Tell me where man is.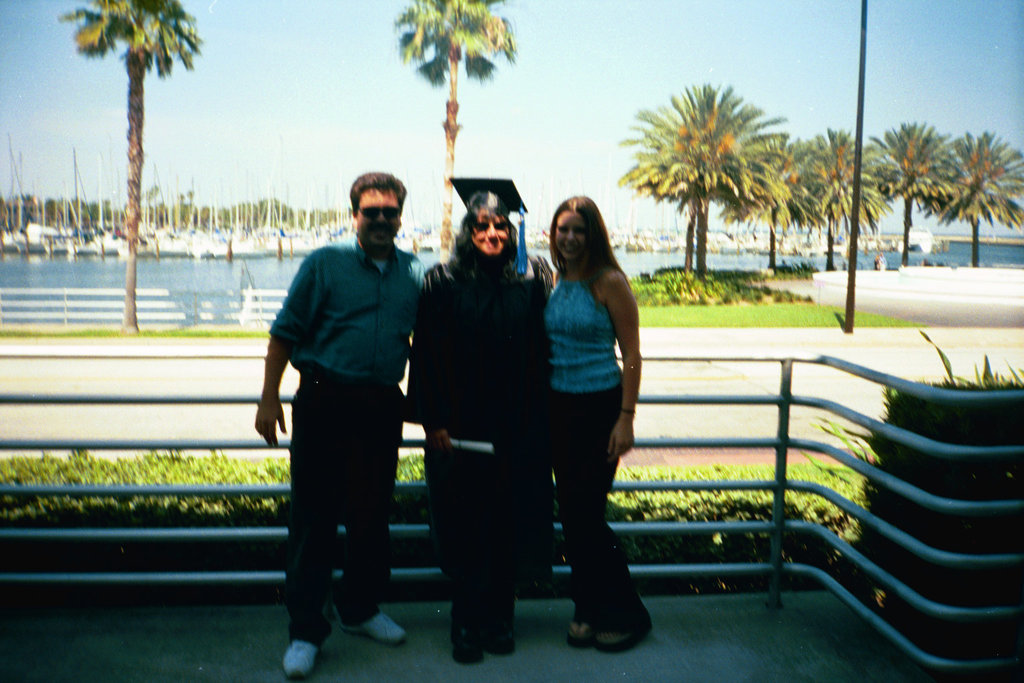
man is at [247,181,437,641].
